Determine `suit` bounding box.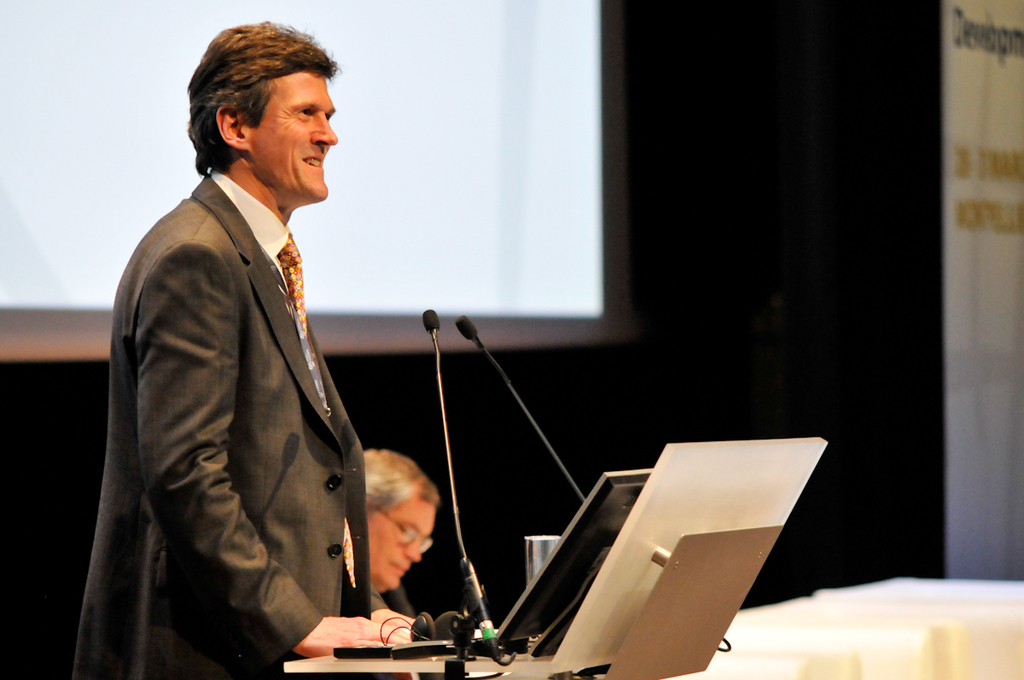
Determined: left=47, top=127, right=380, bottom=669.
